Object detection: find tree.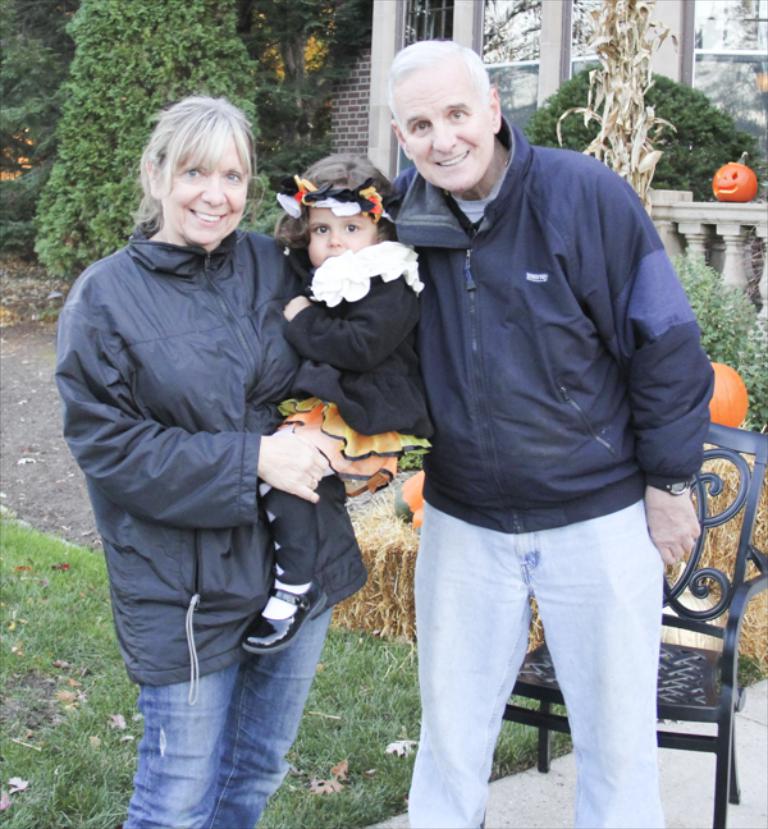
bbox(0, 0, 74, 226).
